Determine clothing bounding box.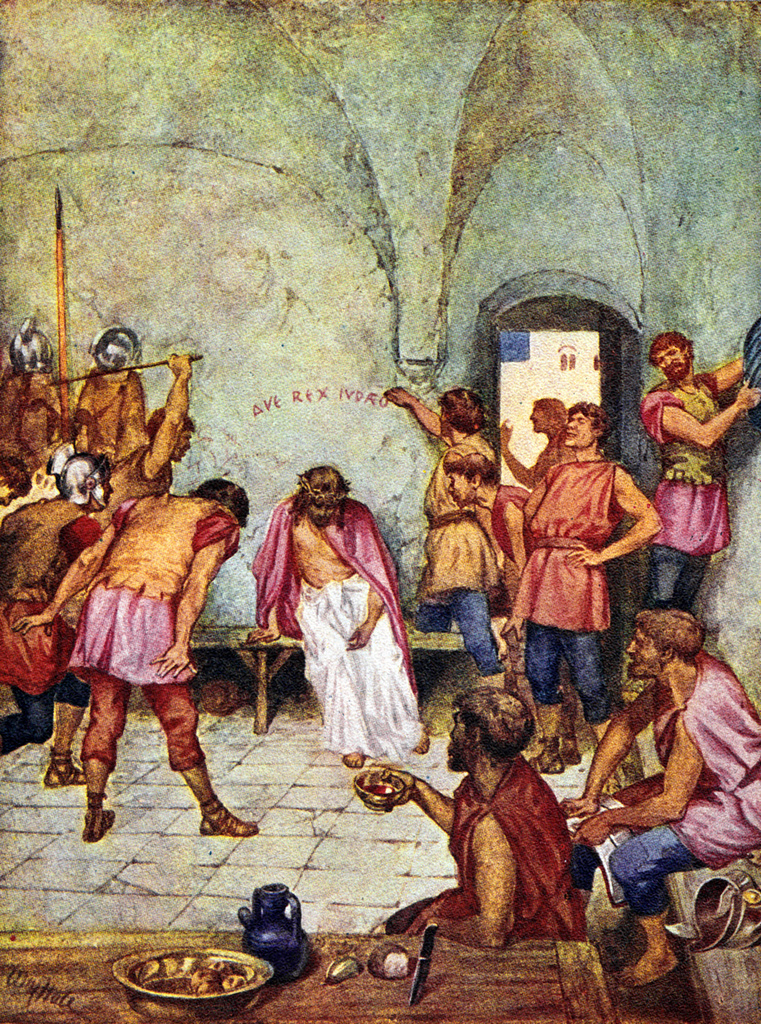
Determined: select_region(481, 482, 535, 723).
